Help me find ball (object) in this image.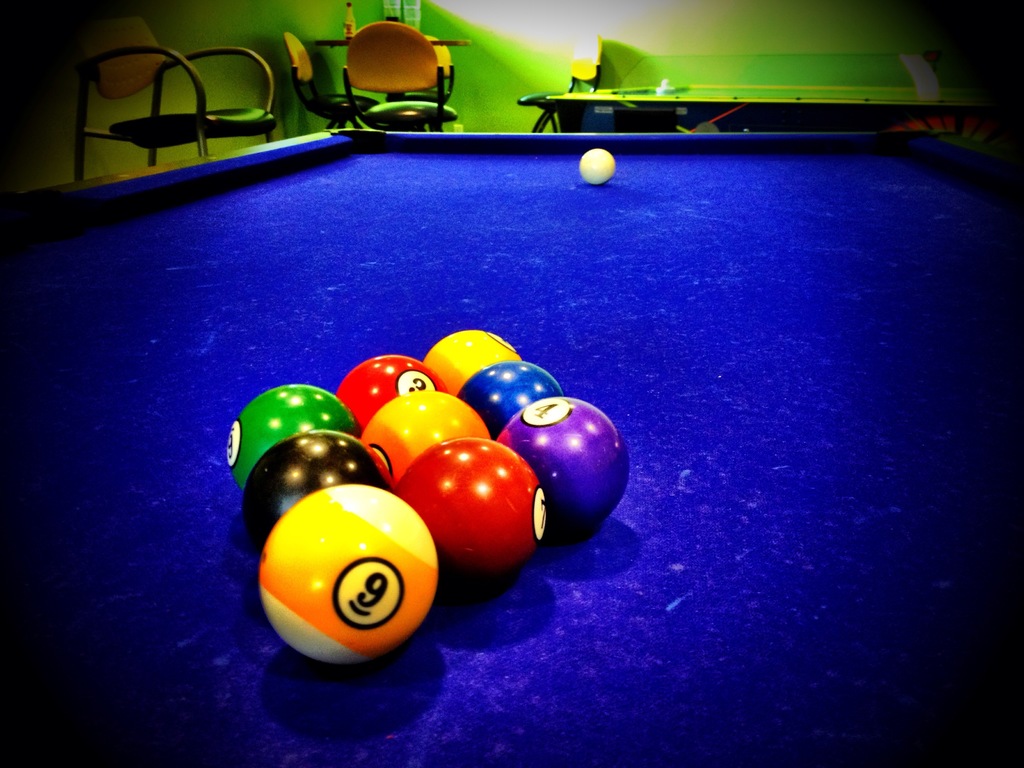
Found it: bbox(503, 395, 628, 539).
